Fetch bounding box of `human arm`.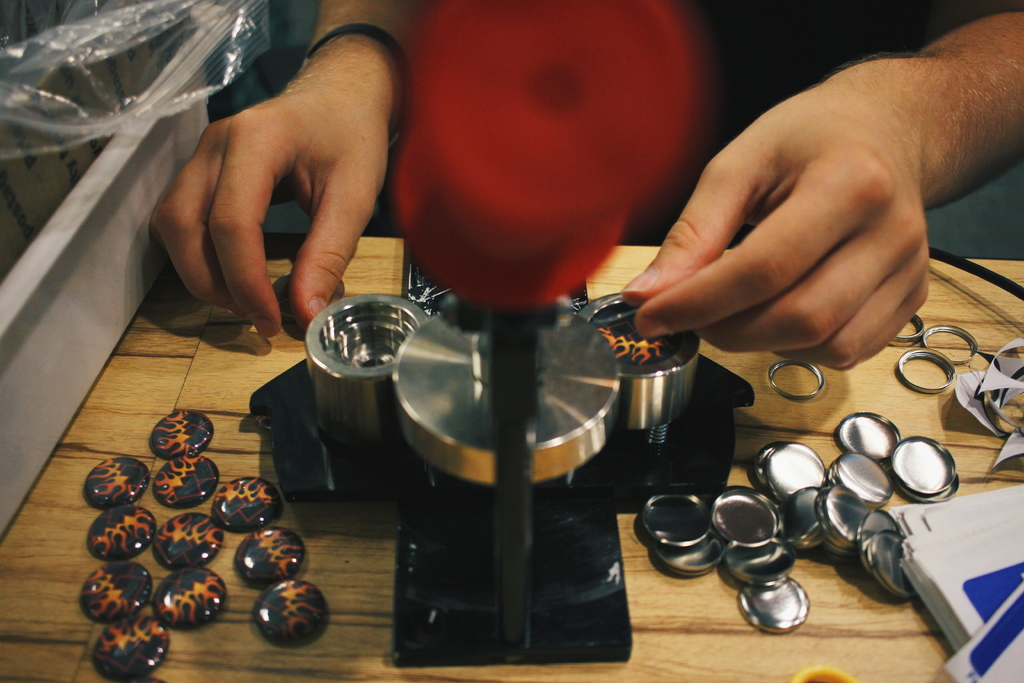
Bbox: <region>620, 7, 1023, 377</region>.
